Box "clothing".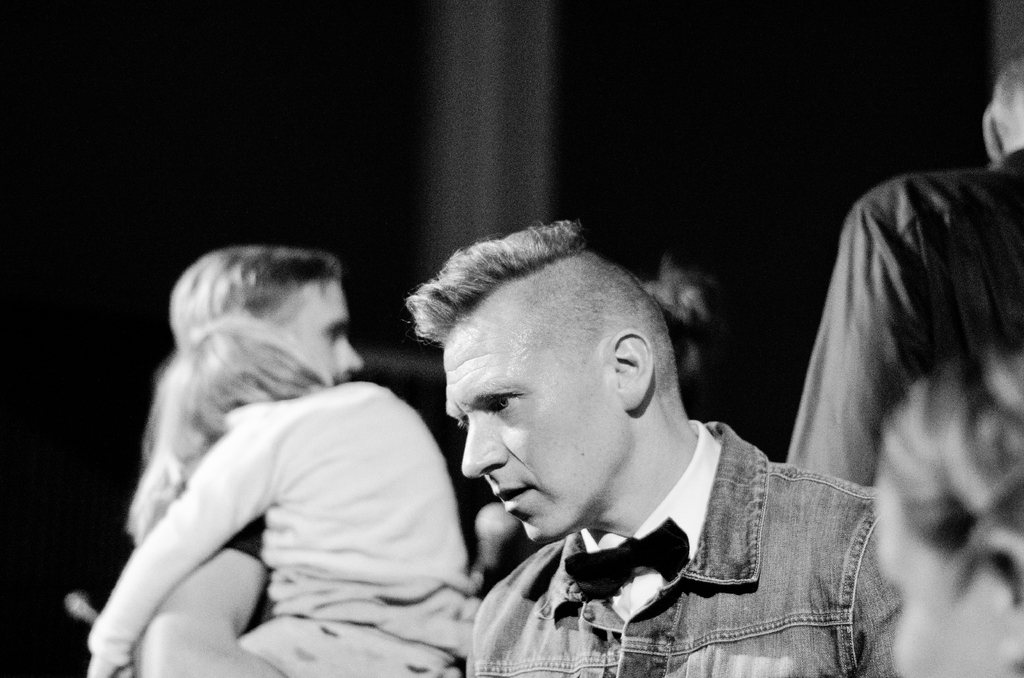
<bbox>782, 145, 1023, 496</bbox>.
